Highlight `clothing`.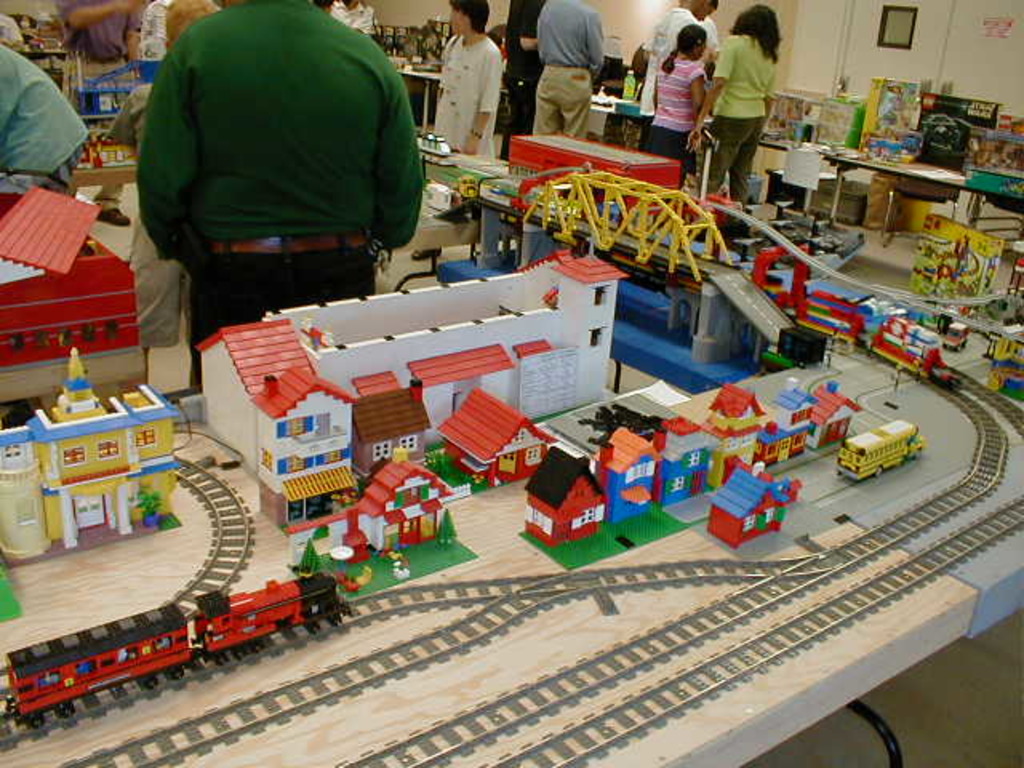
Highlighted region: region(531, 0, 602, 144).
